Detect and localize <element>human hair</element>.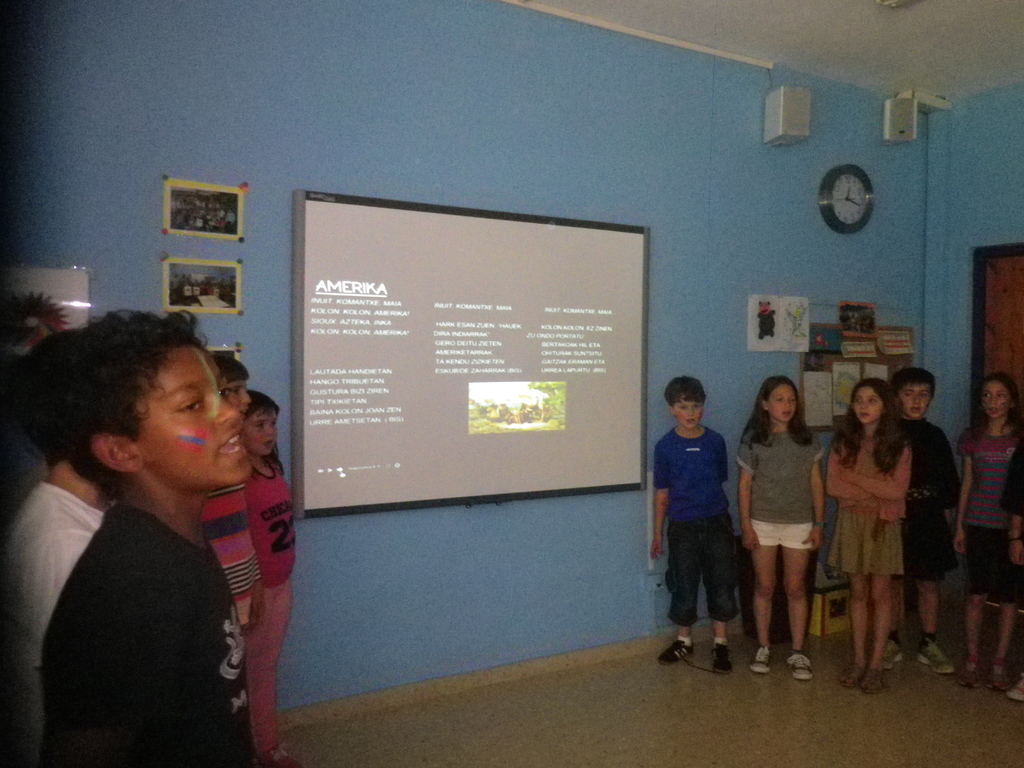
Localized at bbox(22, 325, 86, 471).
